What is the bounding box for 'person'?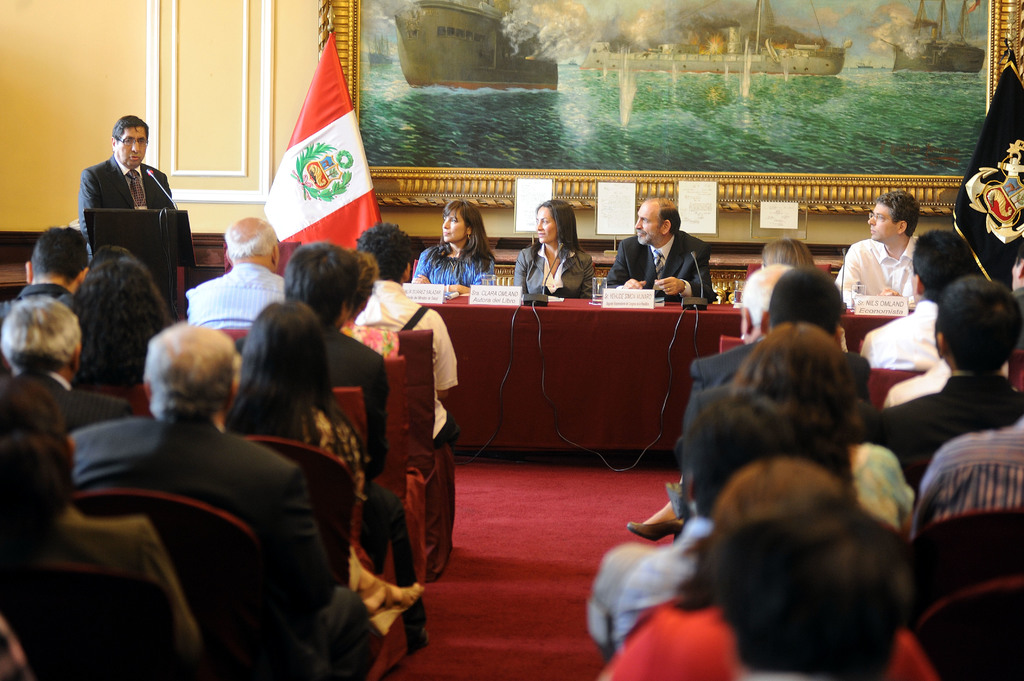
BBox(516, 197, 596, 301).
